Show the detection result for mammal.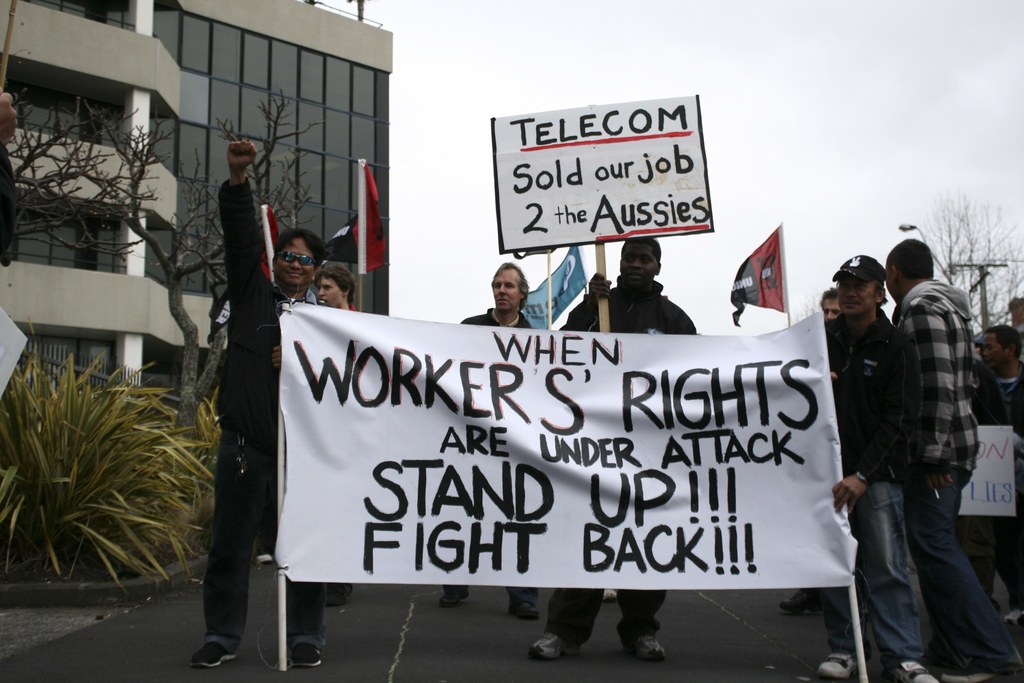
816,245,938,682.
